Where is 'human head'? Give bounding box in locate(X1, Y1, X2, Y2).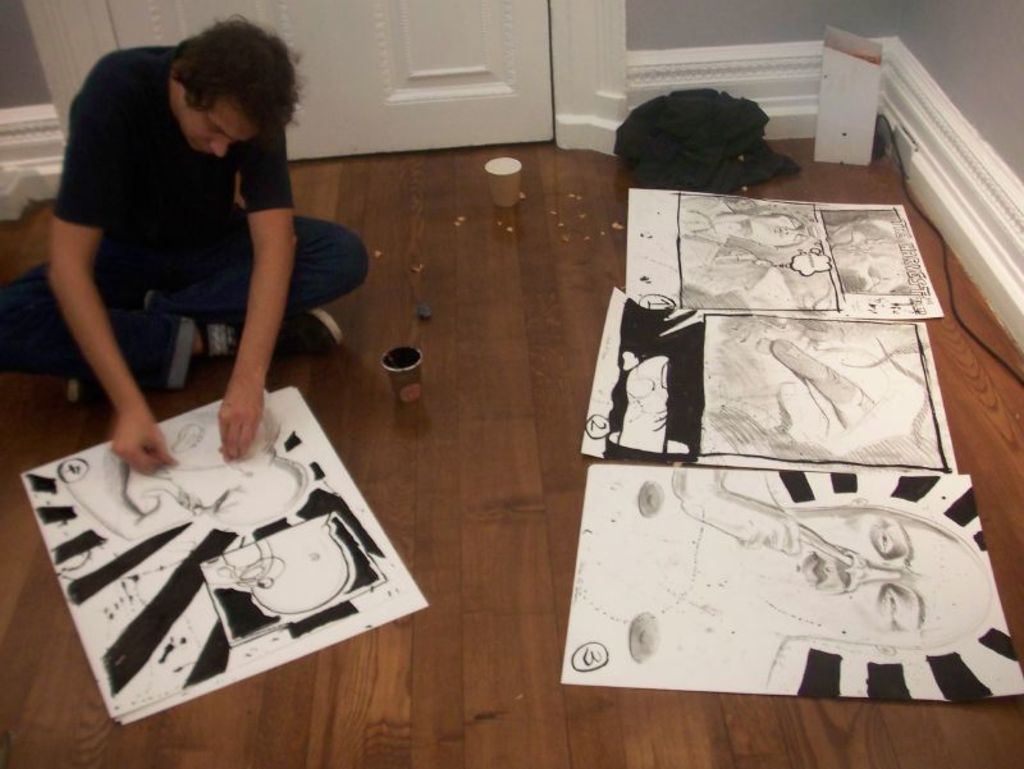
locate(795, 493, 977, 665).
